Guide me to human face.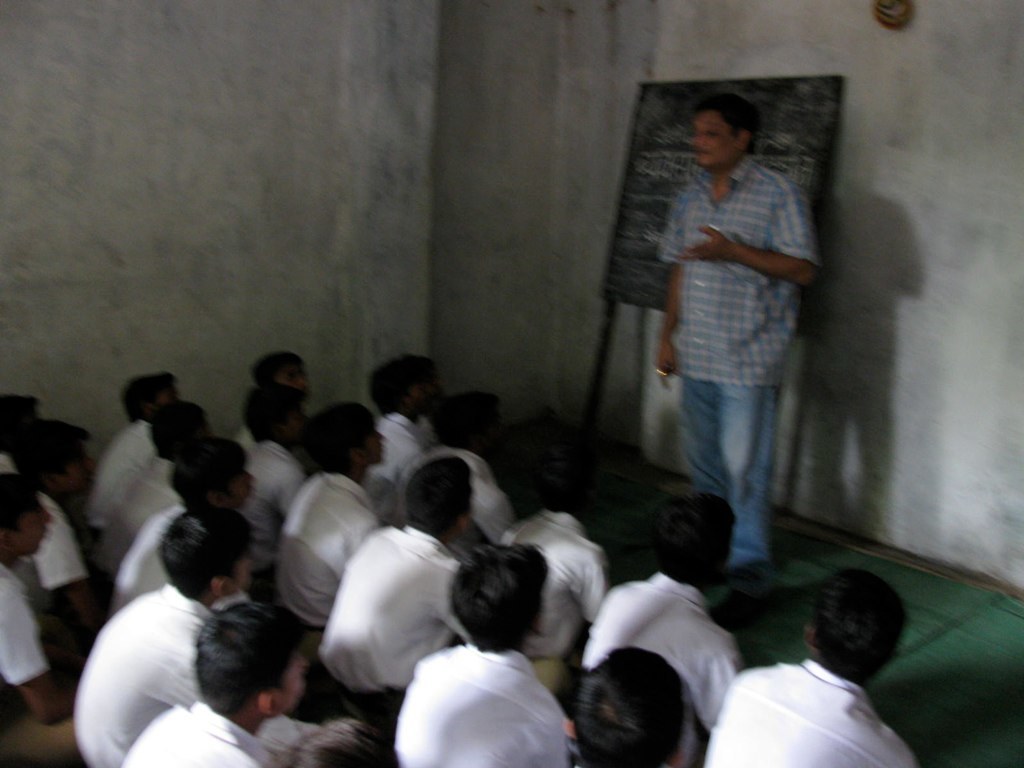
Guidance: [19, 493, 51, 557].
